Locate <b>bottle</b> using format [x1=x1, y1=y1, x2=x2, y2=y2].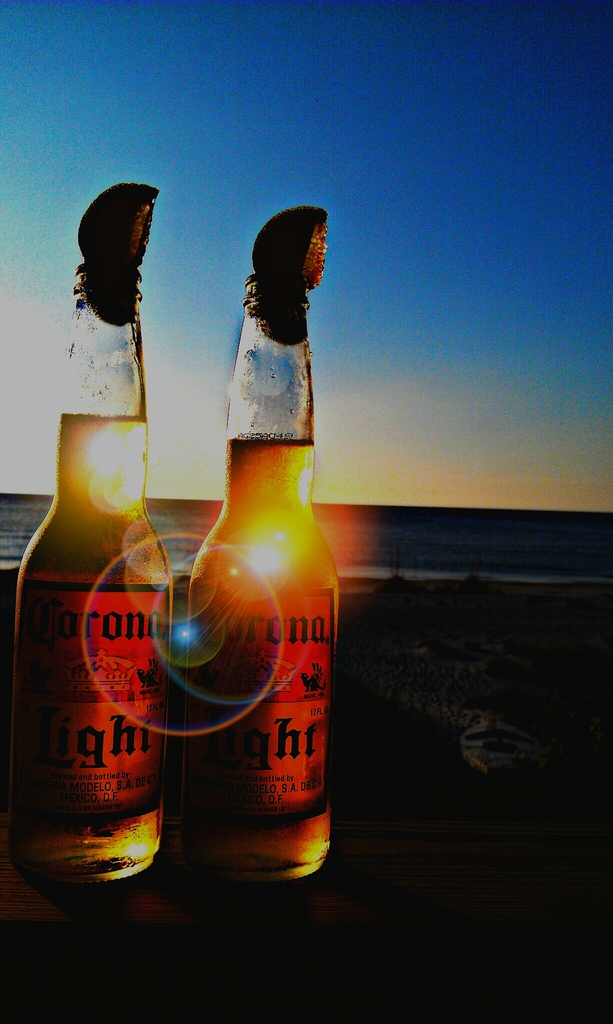
[x1=16, y1=255, x2=181, y2=897].
